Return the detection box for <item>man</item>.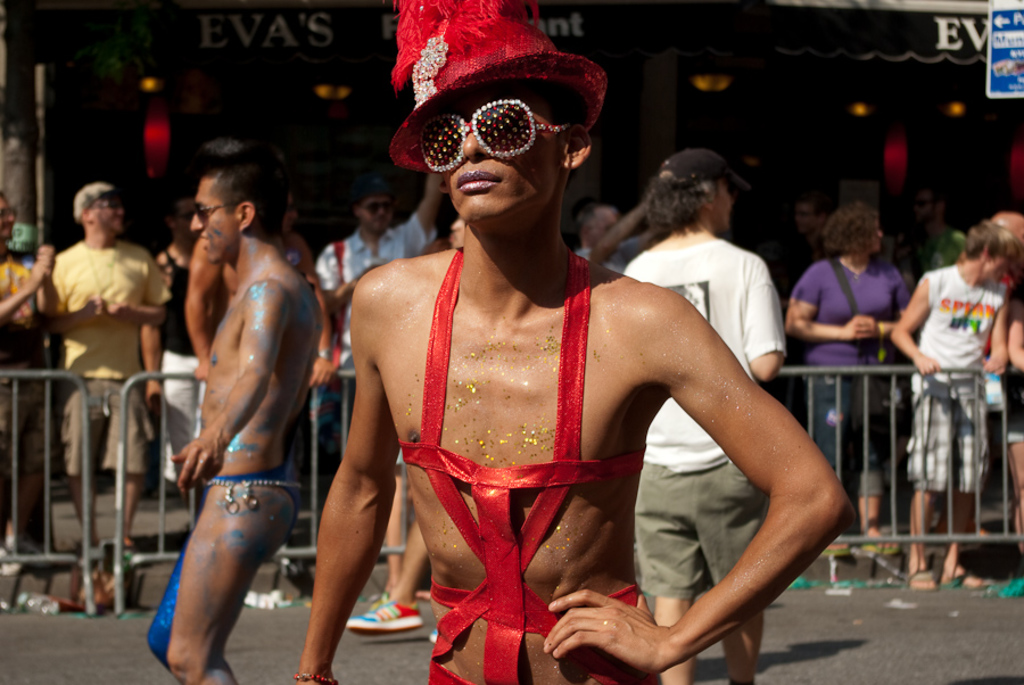
143, 114, 327, 684.
